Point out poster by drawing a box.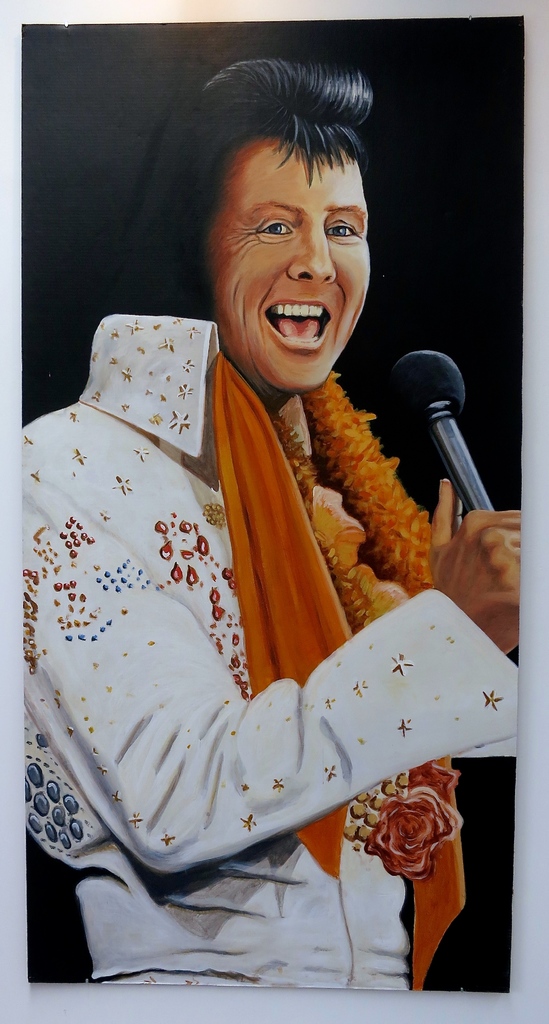
Rect(24, 16, 526, 990).
